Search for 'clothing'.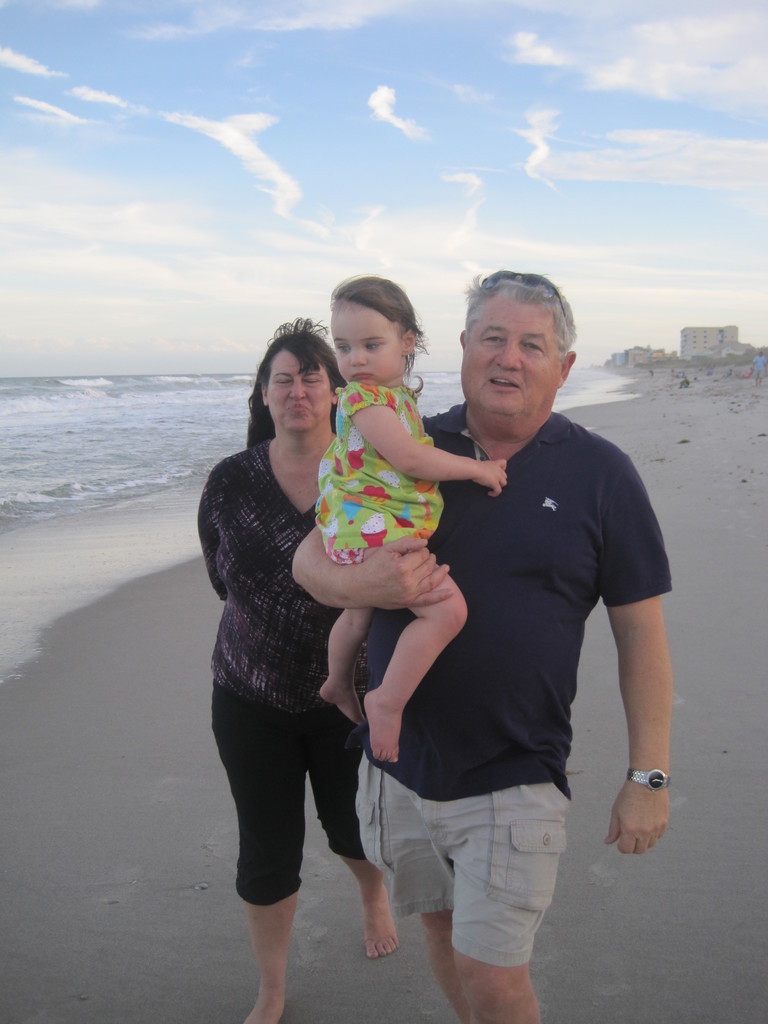
Found at 200,440,374,895.
